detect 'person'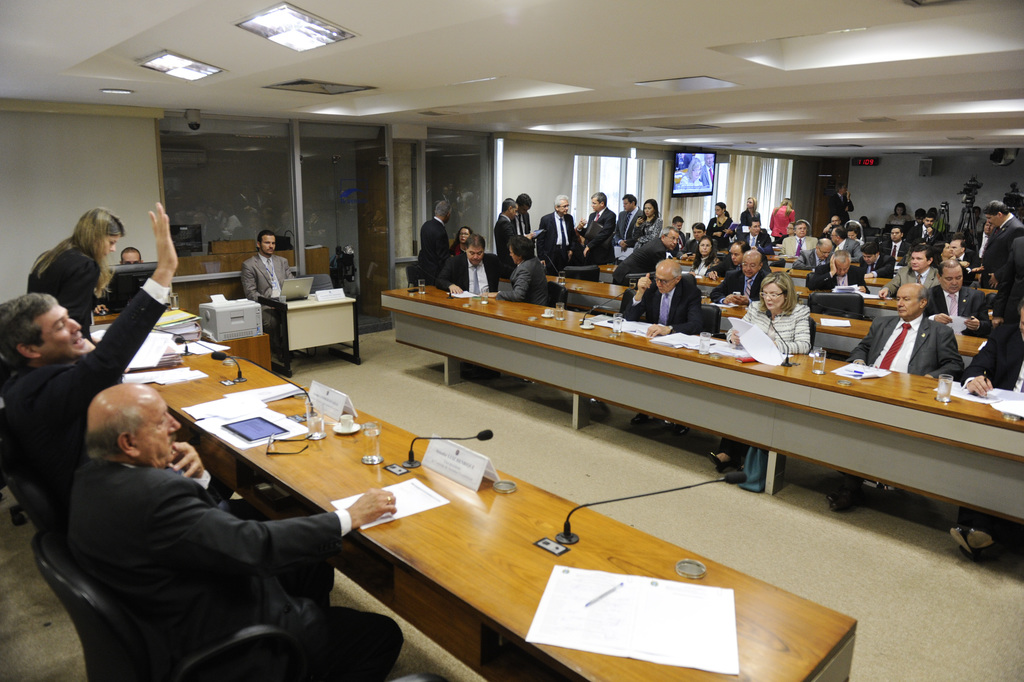
x1=123, y1=240, x2=147, y2=261
